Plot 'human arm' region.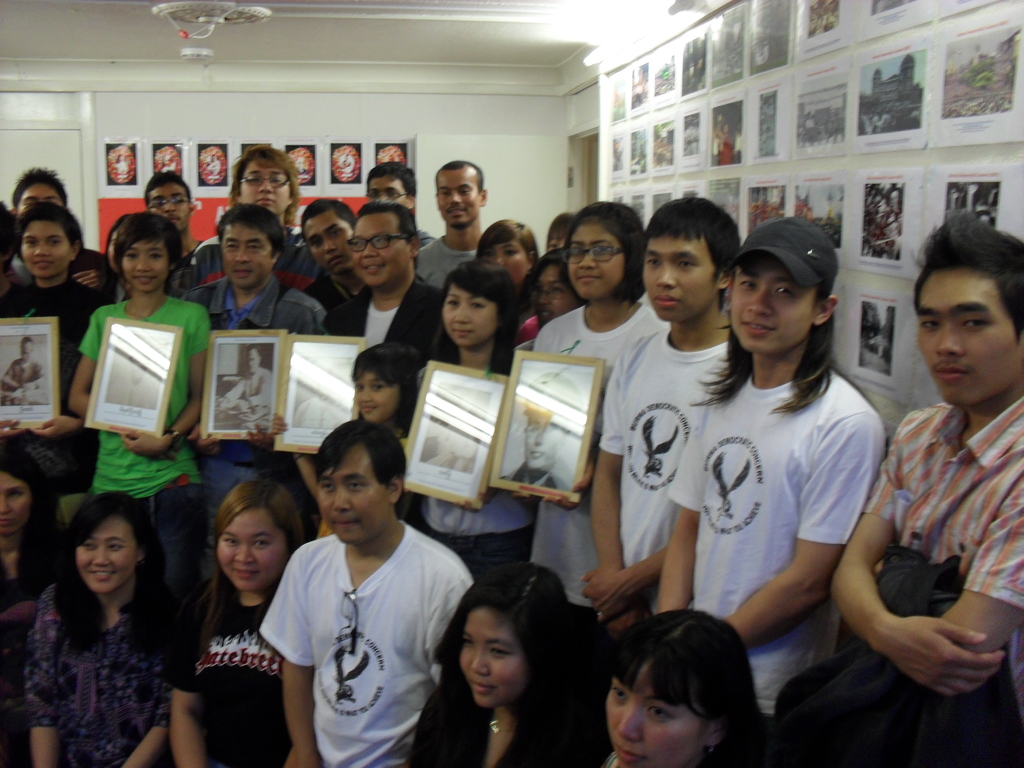
Plotted at [168,607,216,767].
